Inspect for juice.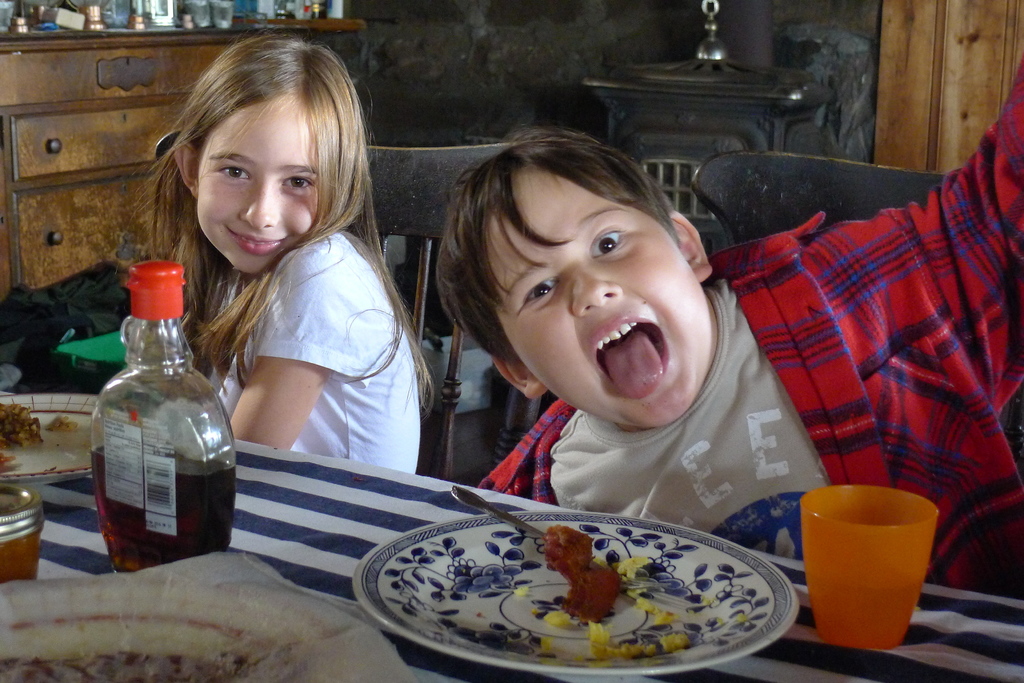
Inspection: 92:449:244:566.
